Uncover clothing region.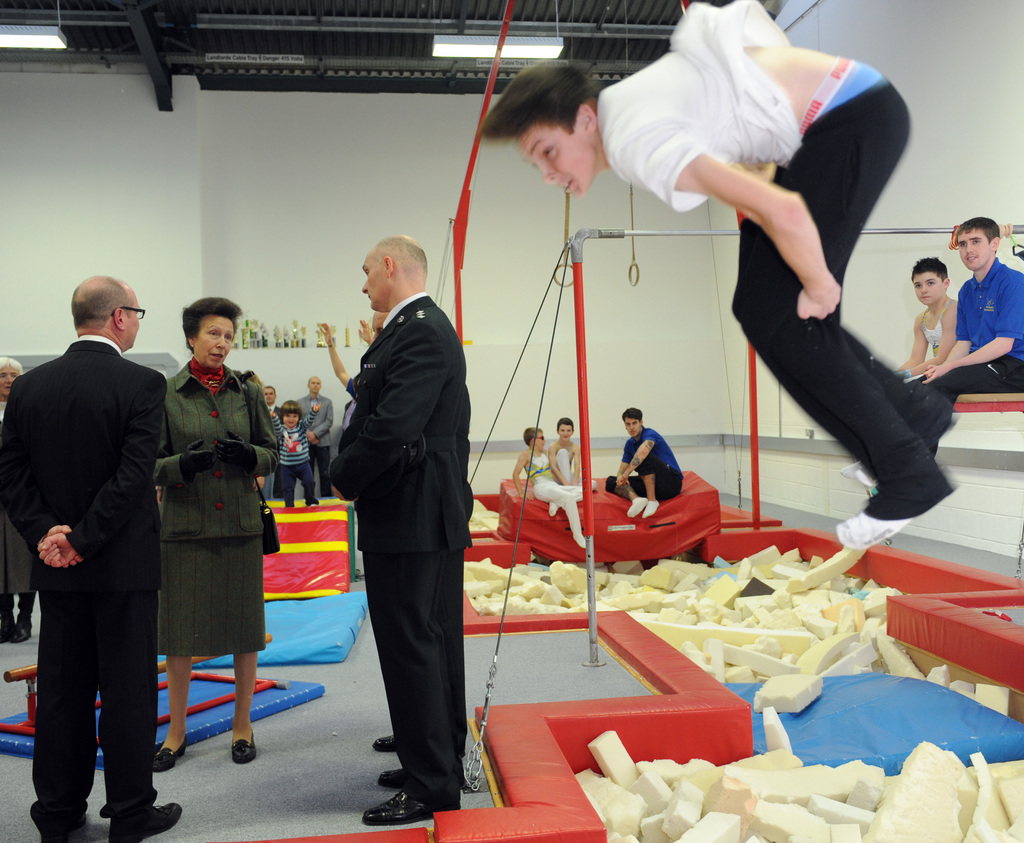
Uncovered: 966/255/1023/364.
